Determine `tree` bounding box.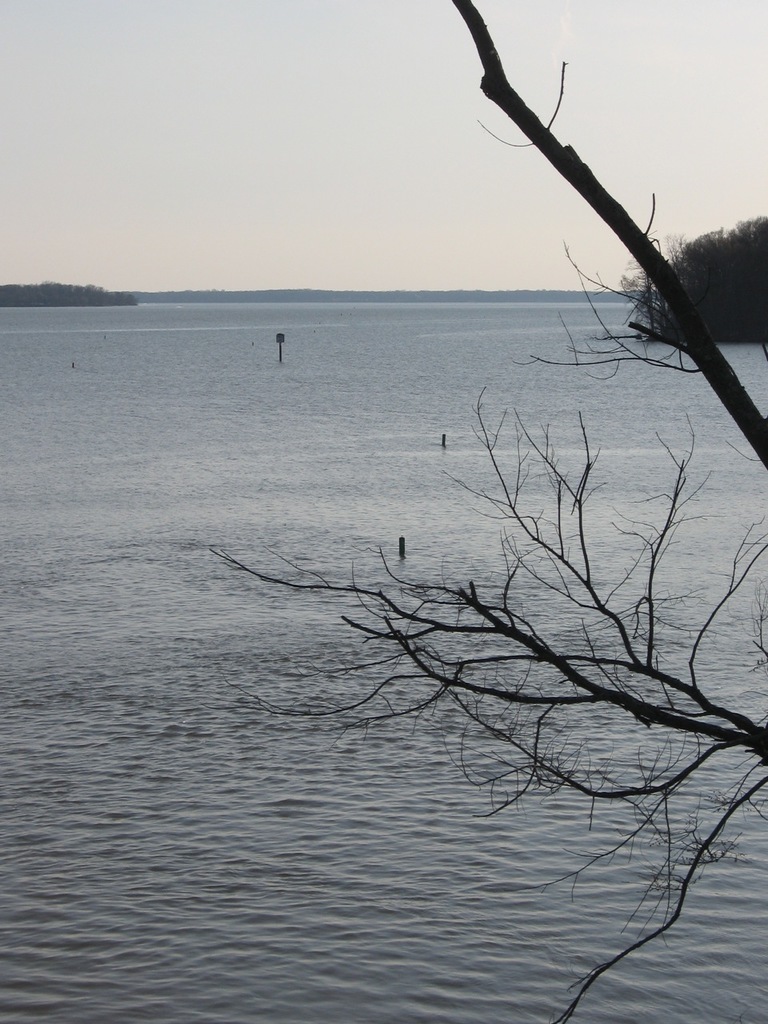
Determined: 596/207/767/357.
